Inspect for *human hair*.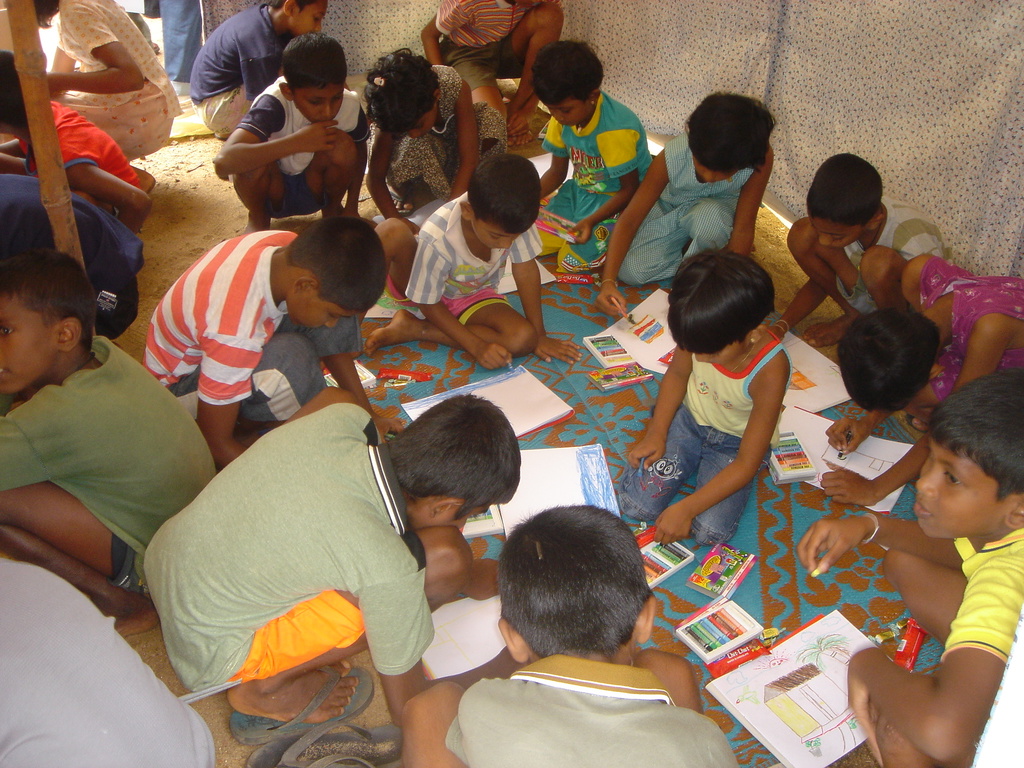
Inspection: 497:513:659:685.
